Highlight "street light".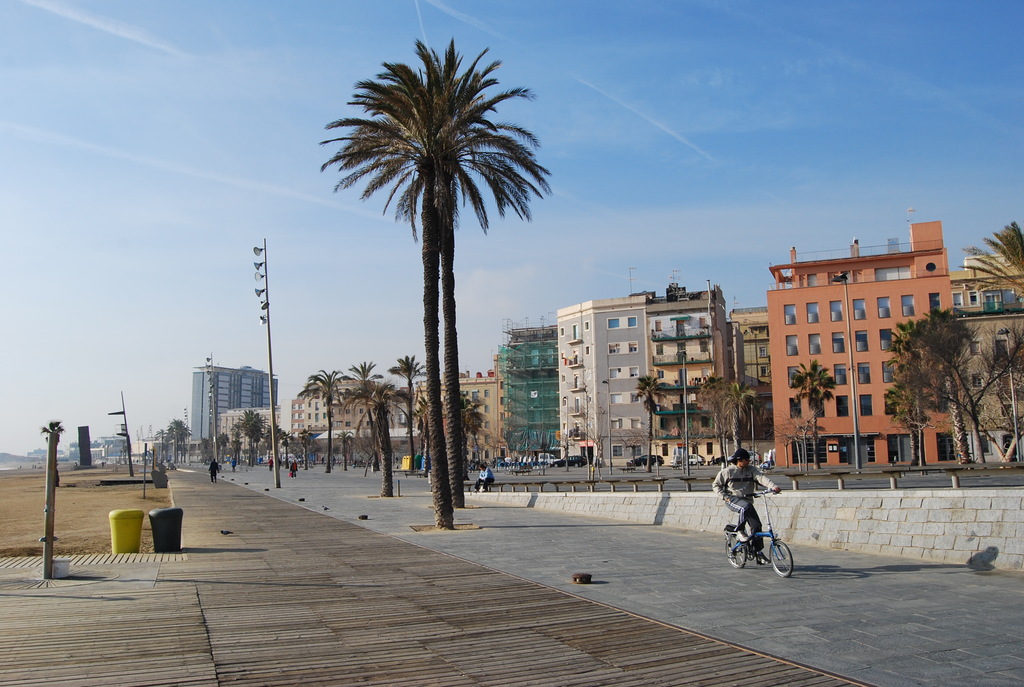
Highlighted region: (x1=182, y1=406, x2=189, y2=456).
